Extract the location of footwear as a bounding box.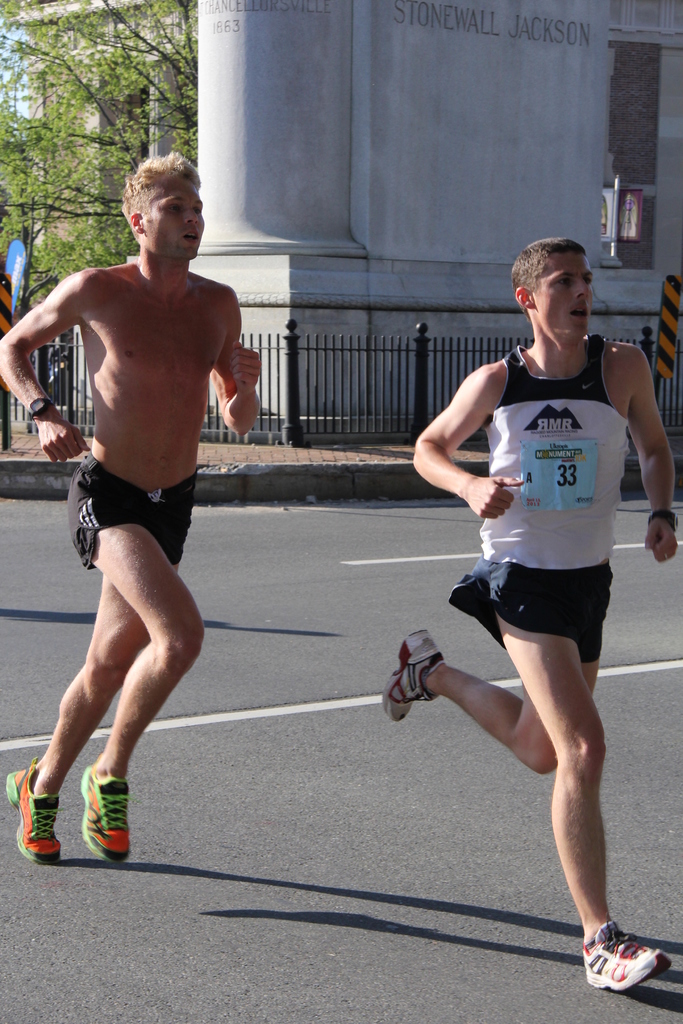
85:762:134:863.
